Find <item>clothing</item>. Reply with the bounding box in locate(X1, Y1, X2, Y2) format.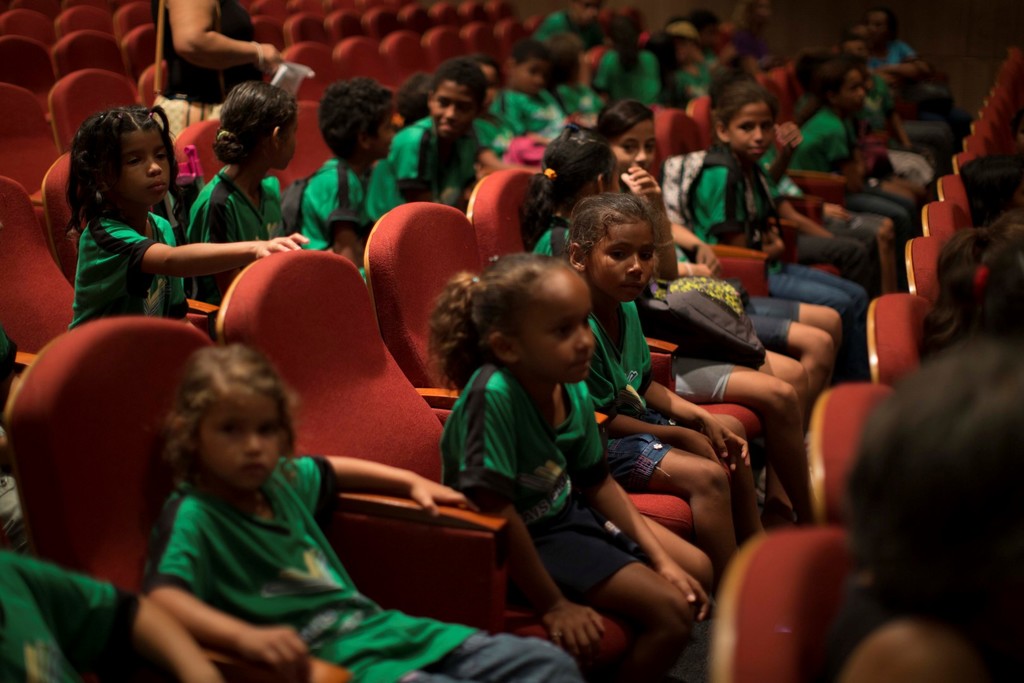
locate(873, 40, 910, 100).
